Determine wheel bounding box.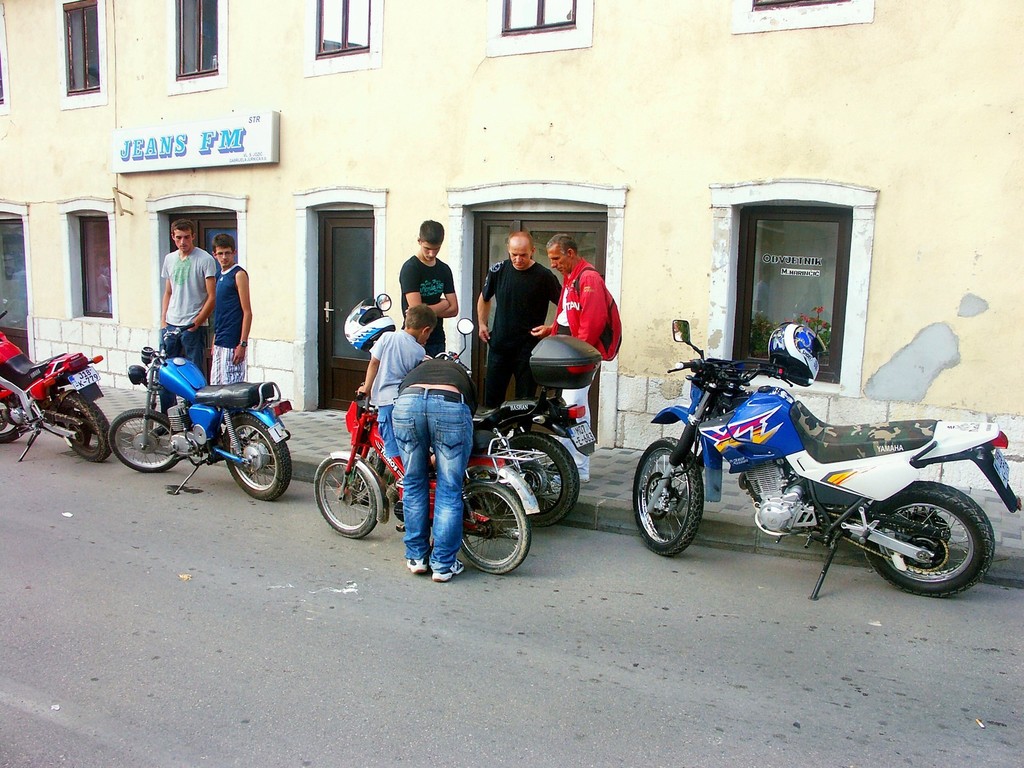
Determined: [51, 390, 111, 464].
